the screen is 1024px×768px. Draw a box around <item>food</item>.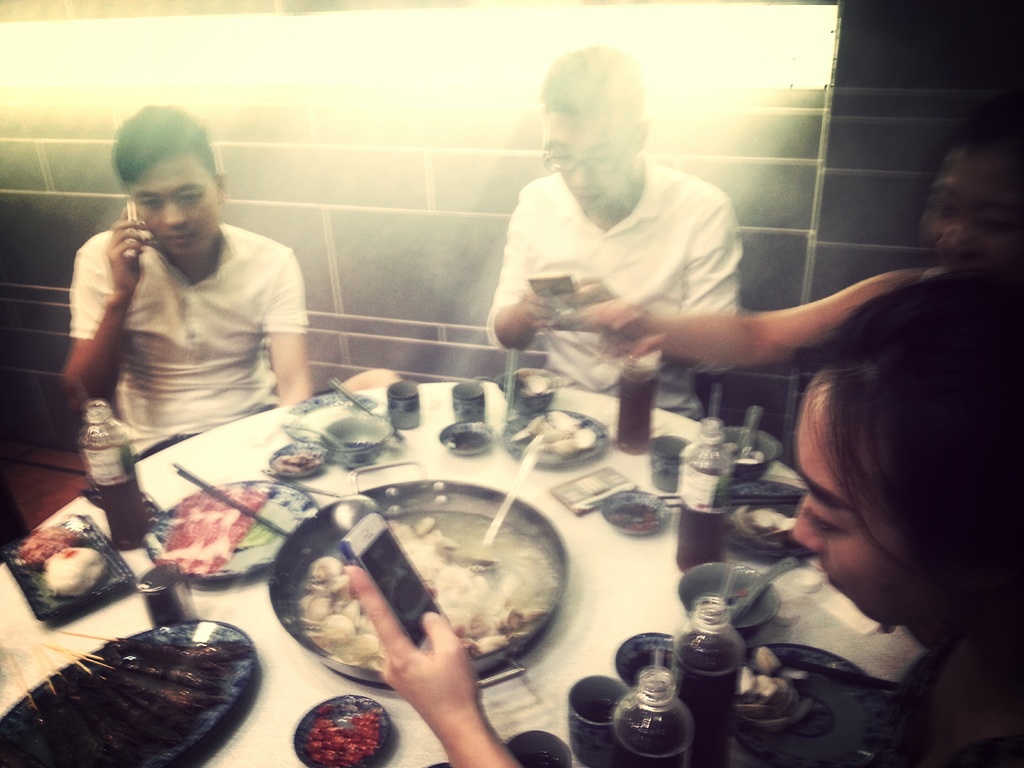
<box>272,447,326,475</box>.
